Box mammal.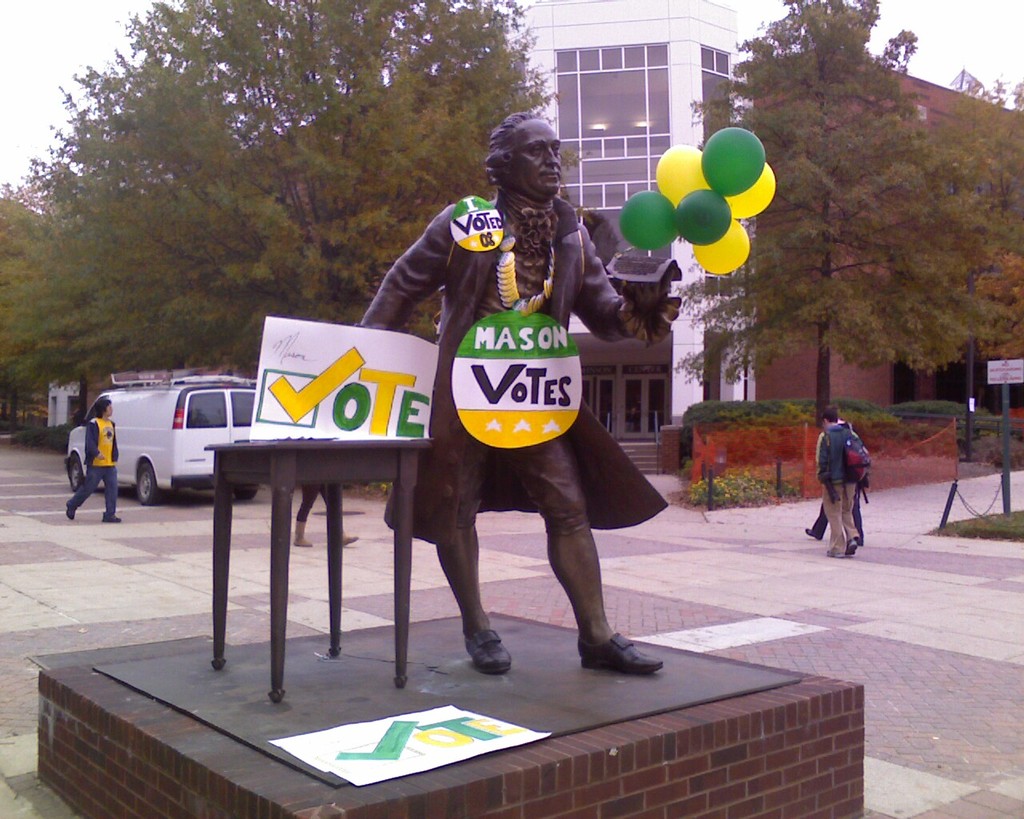
pyautogui.locateOnScreen(64, 398, 121, 521).
